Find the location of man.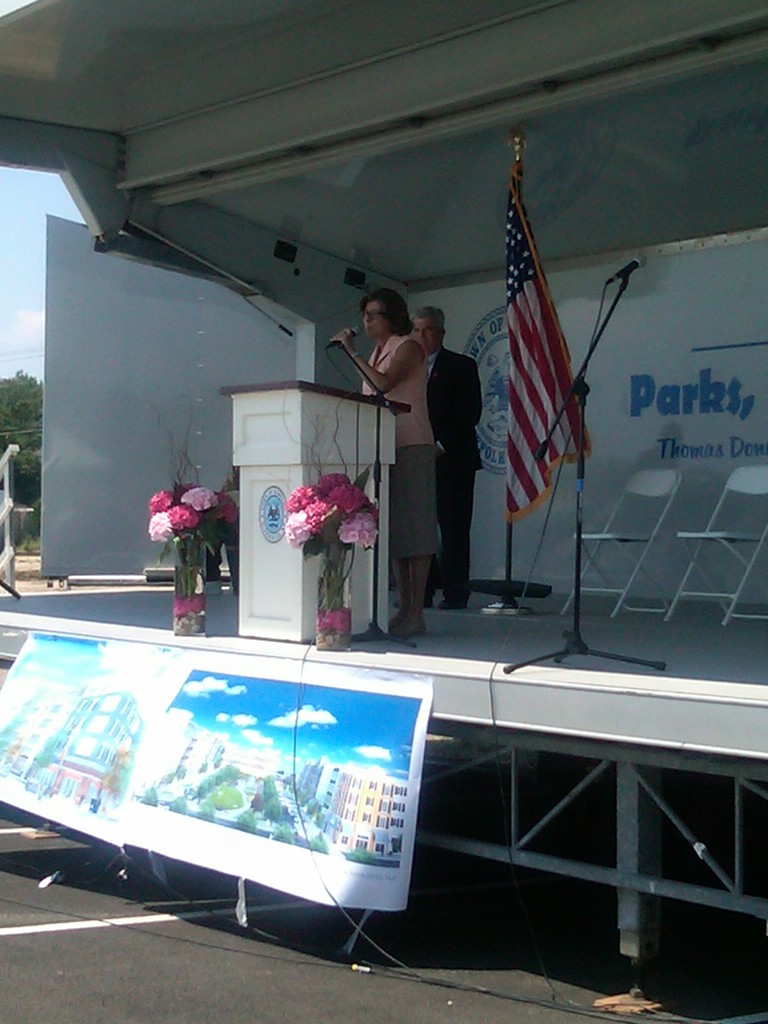
Location: (x1=394, y1=301, x2=488, y2=610).
